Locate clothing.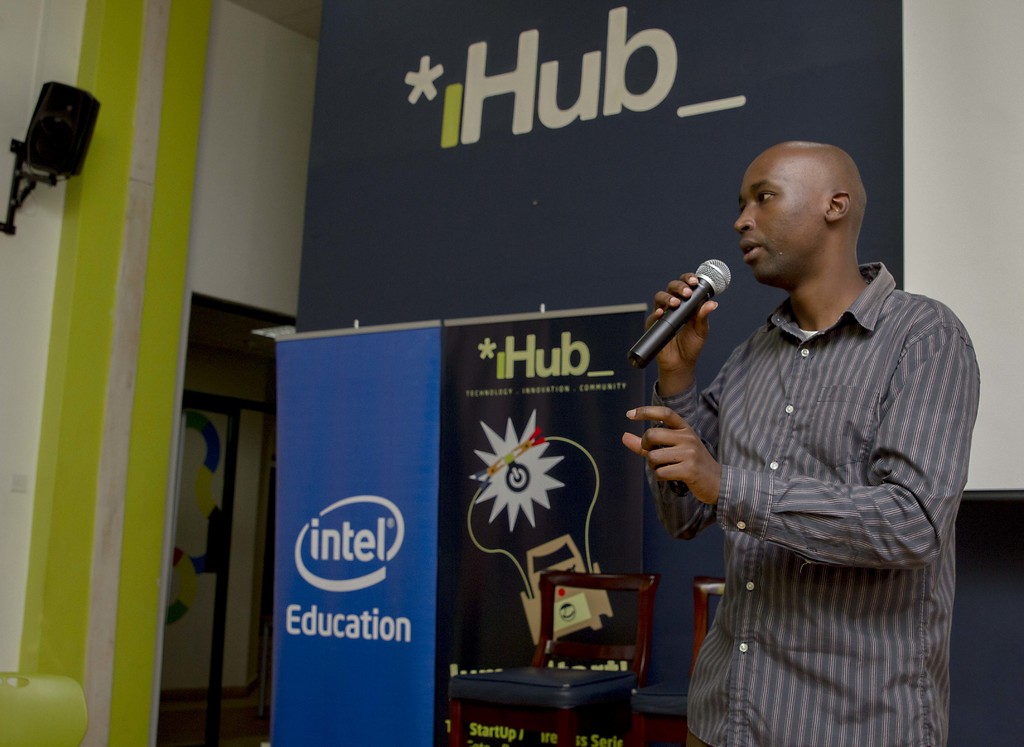
Bounding box: 652/226/974/721.
